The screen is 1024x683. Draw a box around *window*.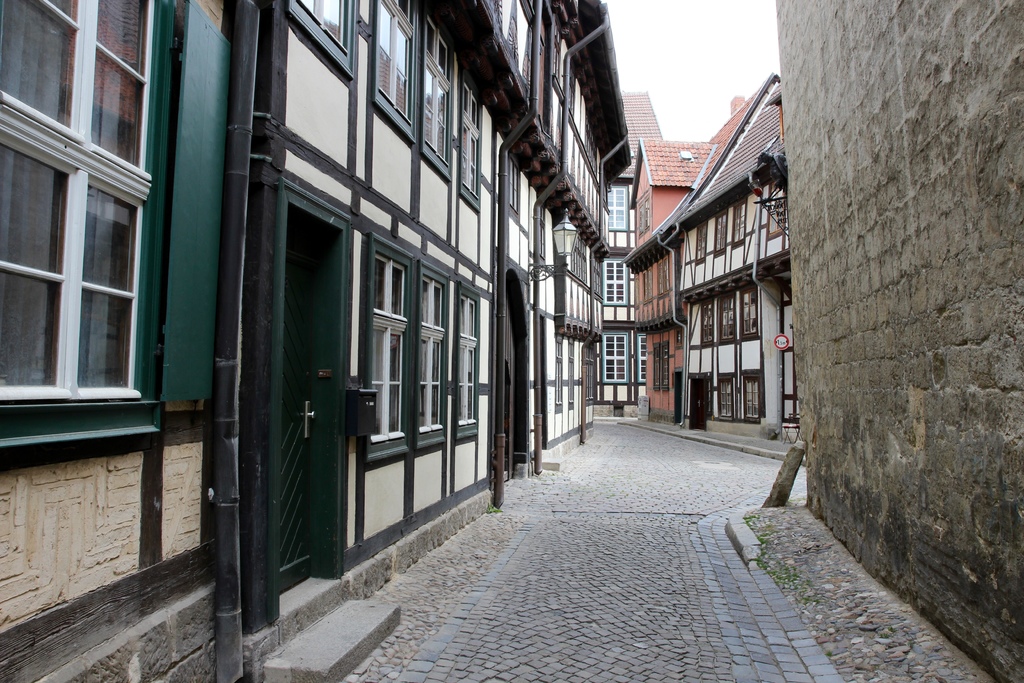
region(286, 0, 354, 78).
